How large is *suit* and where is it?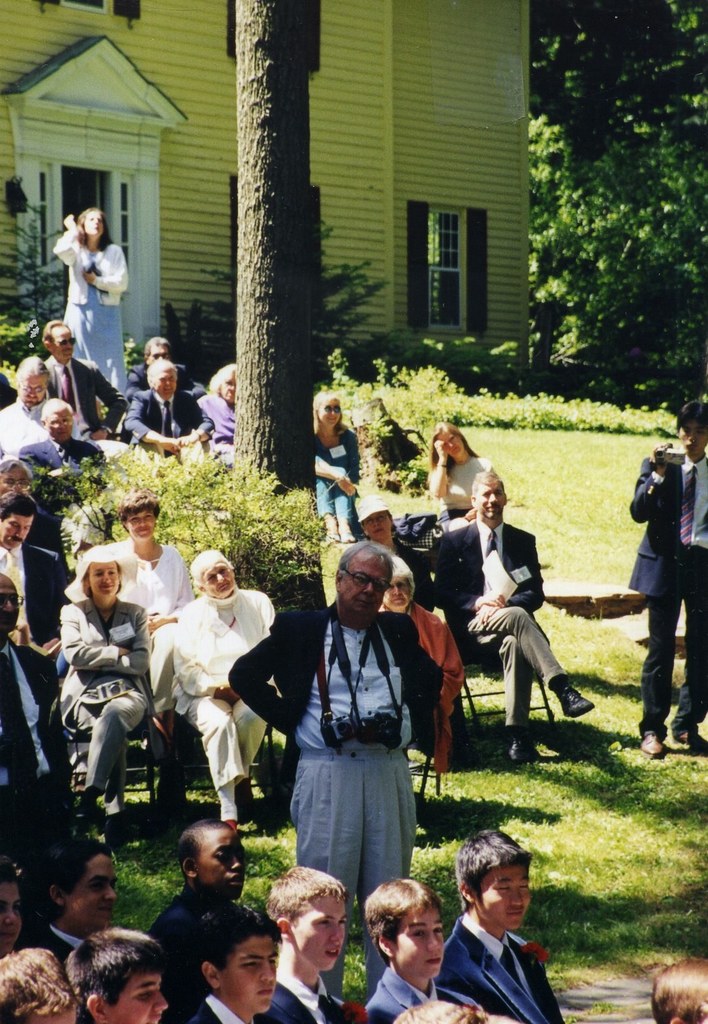
Bounding box: box(0, 372, 17, 409).
